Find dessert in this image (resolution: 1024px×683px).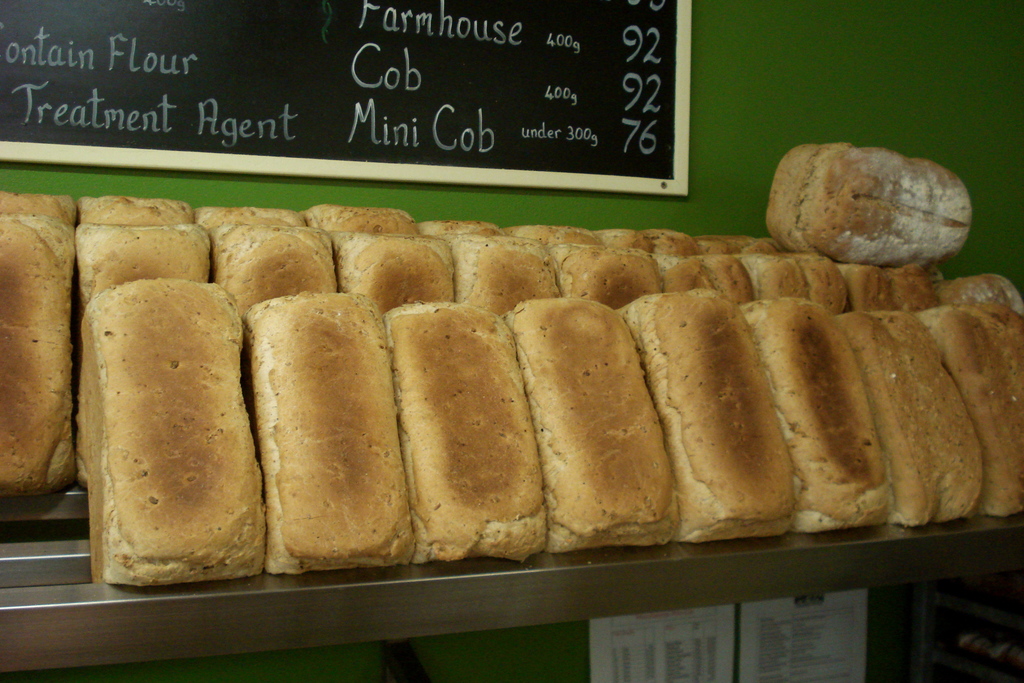
left=847, top=276, right=915, bottom=308.
